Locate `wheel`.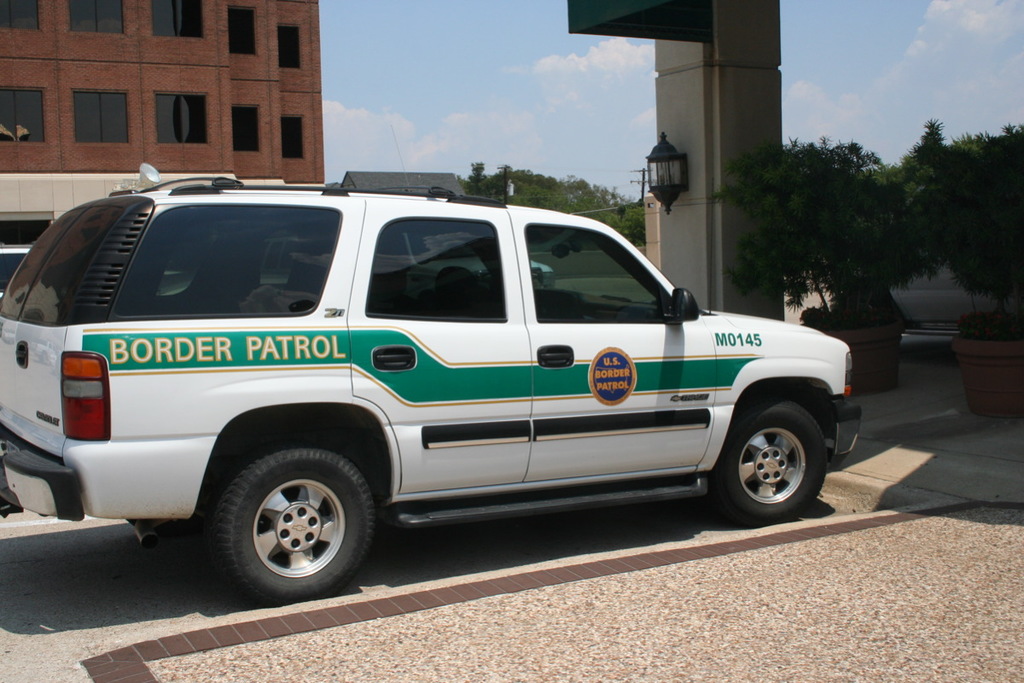
Bounding box: x1=713 y1=397 x2=825 y2=523.
